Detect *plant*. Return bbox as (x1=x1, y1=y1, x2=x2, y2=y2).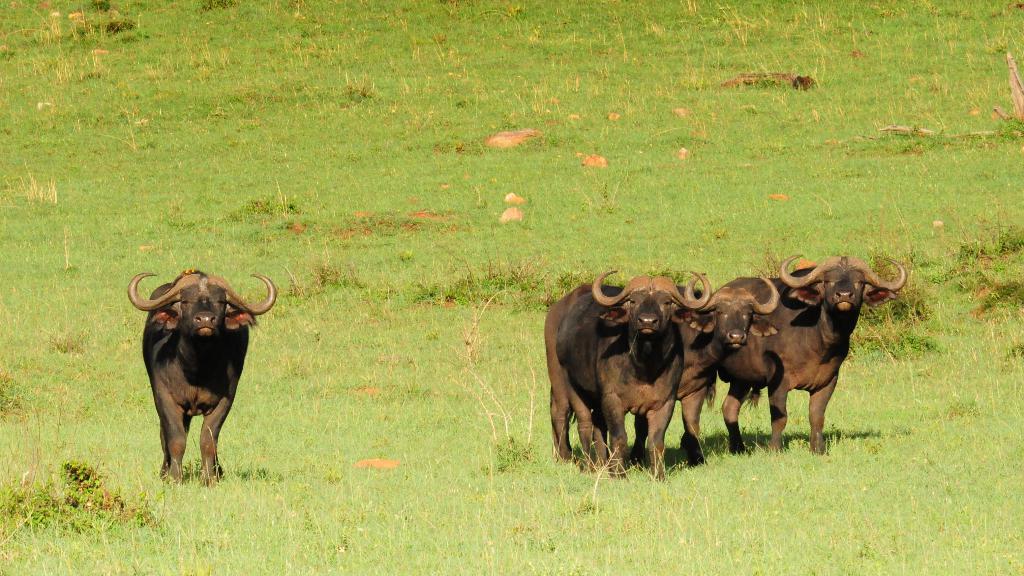
(x1=715, y1=257, x2=944, y2=373).
